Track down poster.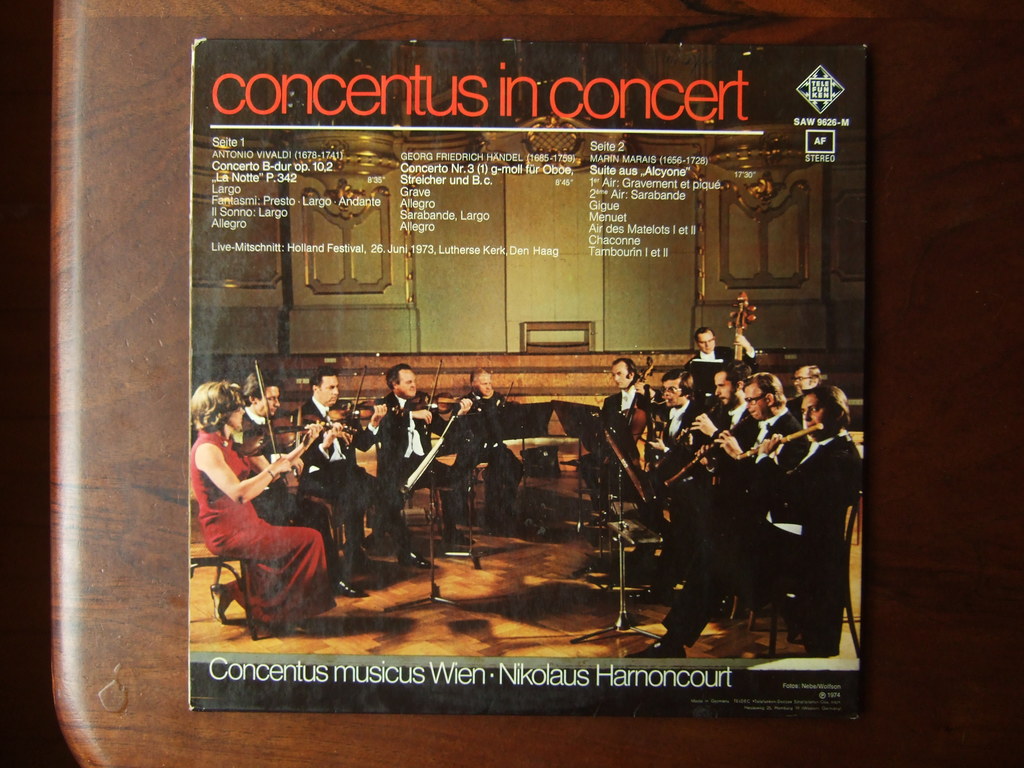
Tracked to 188/33/868/715.
